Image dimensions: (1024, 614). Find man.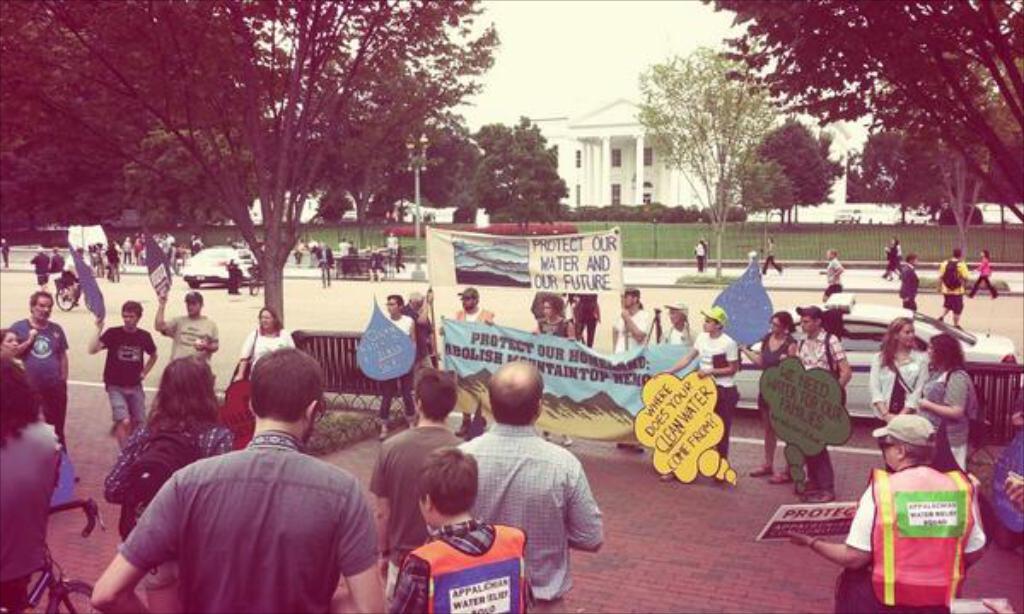
pyautogui.locateOnScreen(89, 297, 159, 440).
